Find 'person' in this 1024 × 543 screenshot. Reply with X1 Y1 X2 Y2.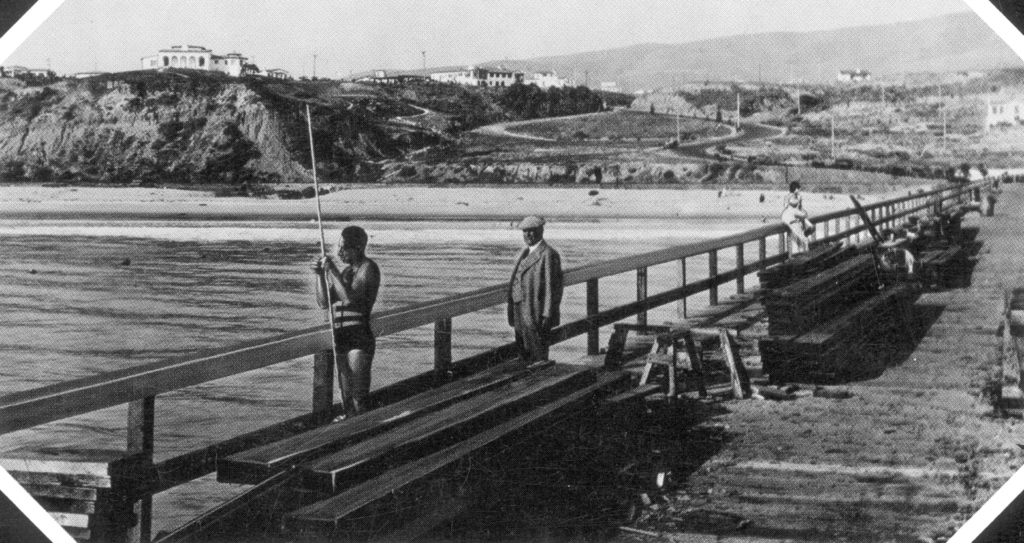
783 189 819 256.
